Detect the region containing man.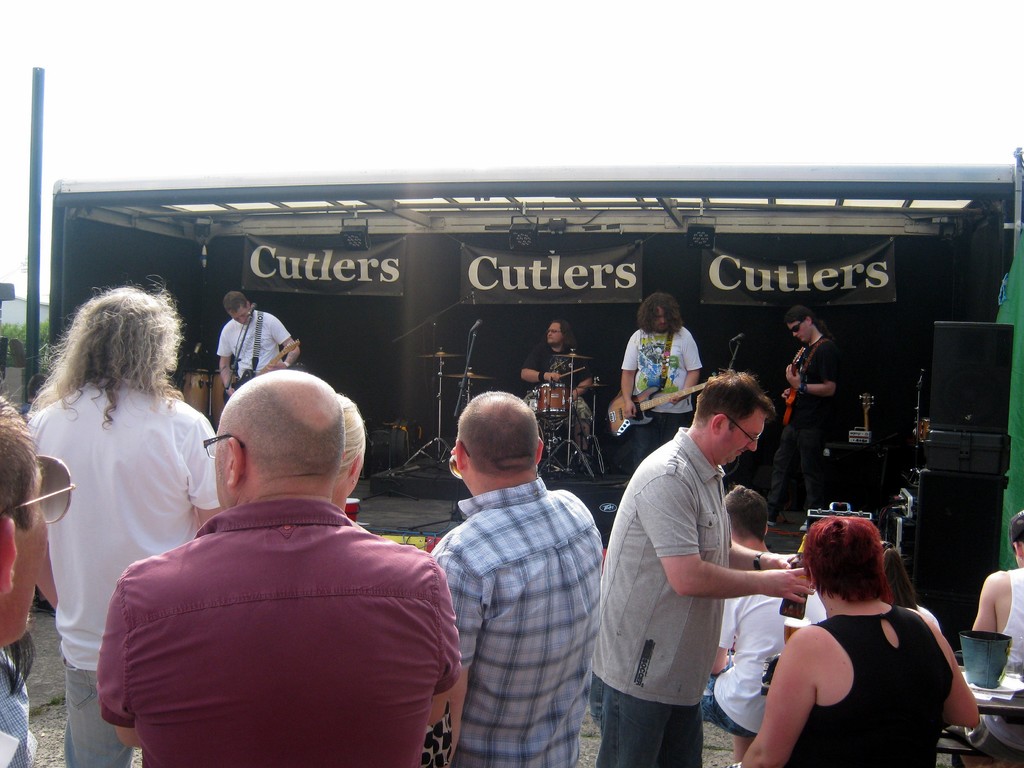
(698,481,826,764).
